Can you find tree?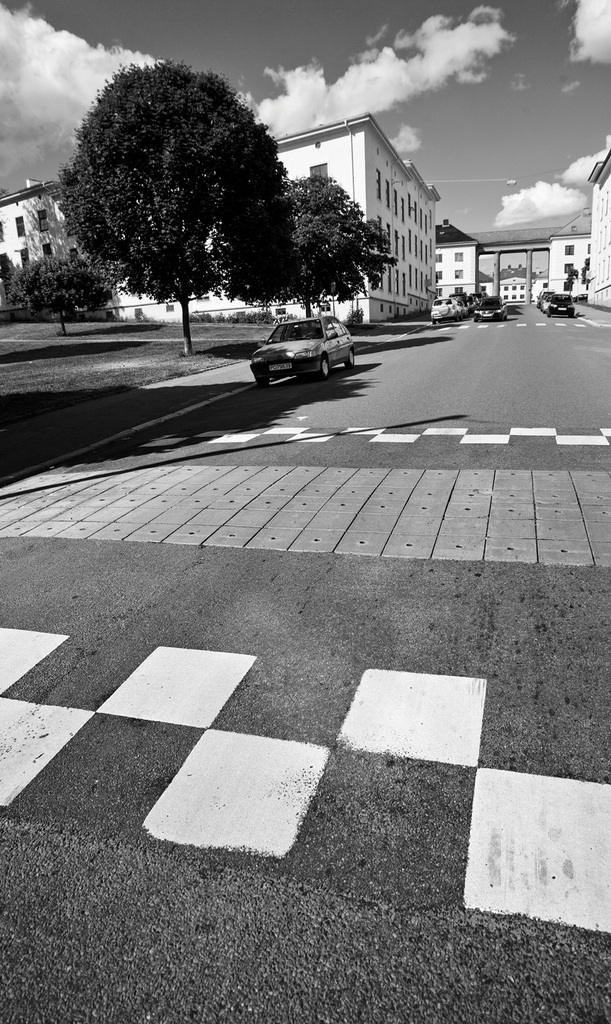
Yes, bounding box: x1=46, y1=50, x2=298, y2=361.
